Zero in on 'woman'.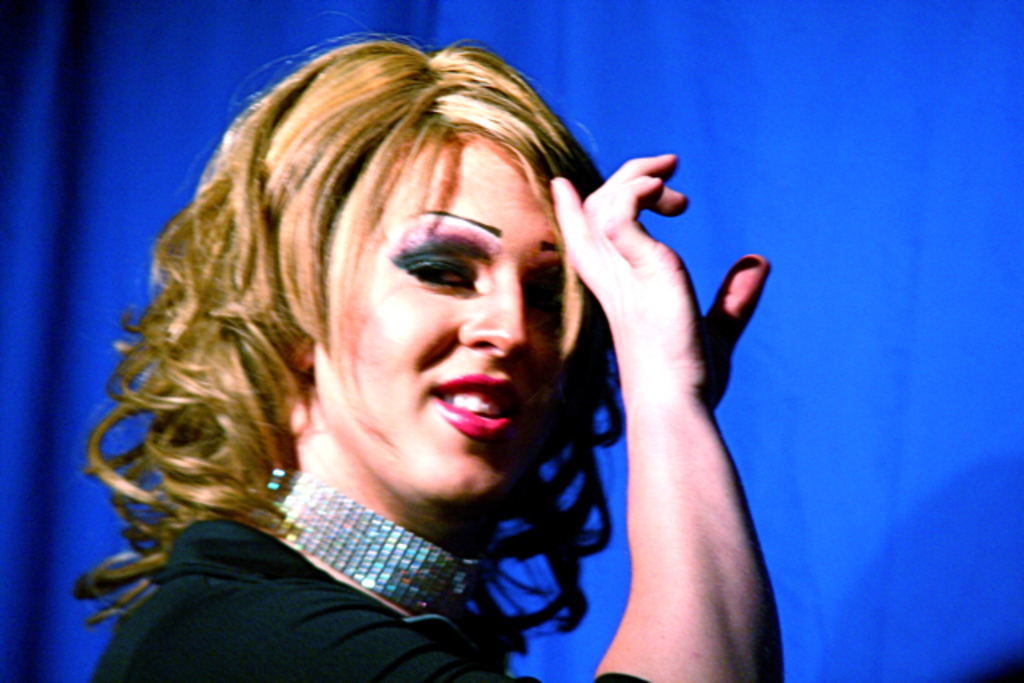
Zeroed in: bbox(69, 2, 752, 678).
